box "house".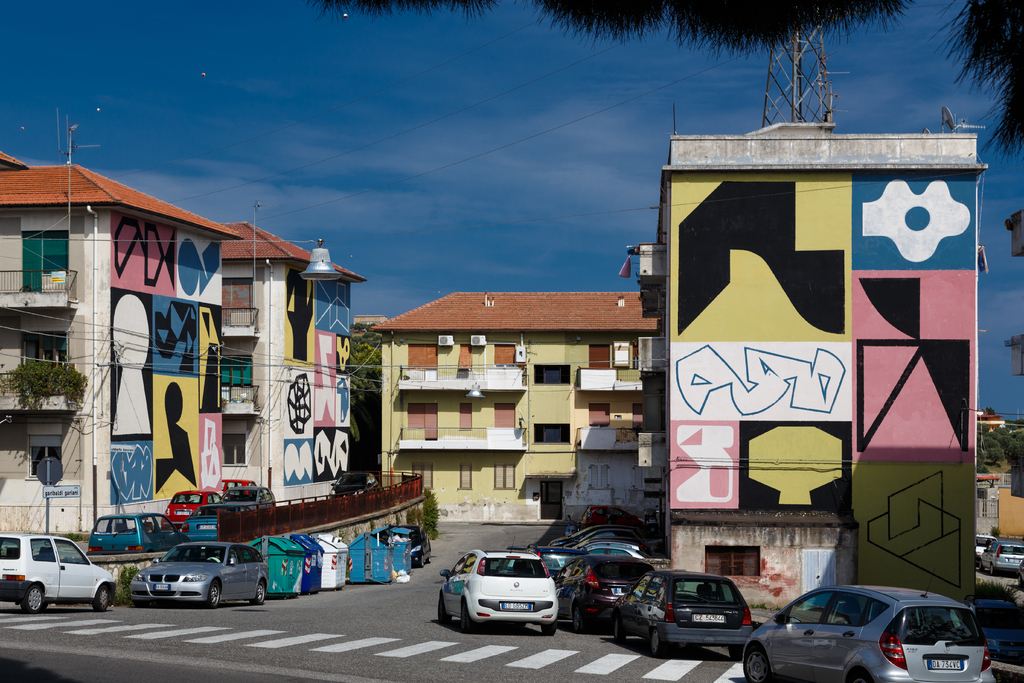
x1=977 y1=404 x2=1016 y2=438.
